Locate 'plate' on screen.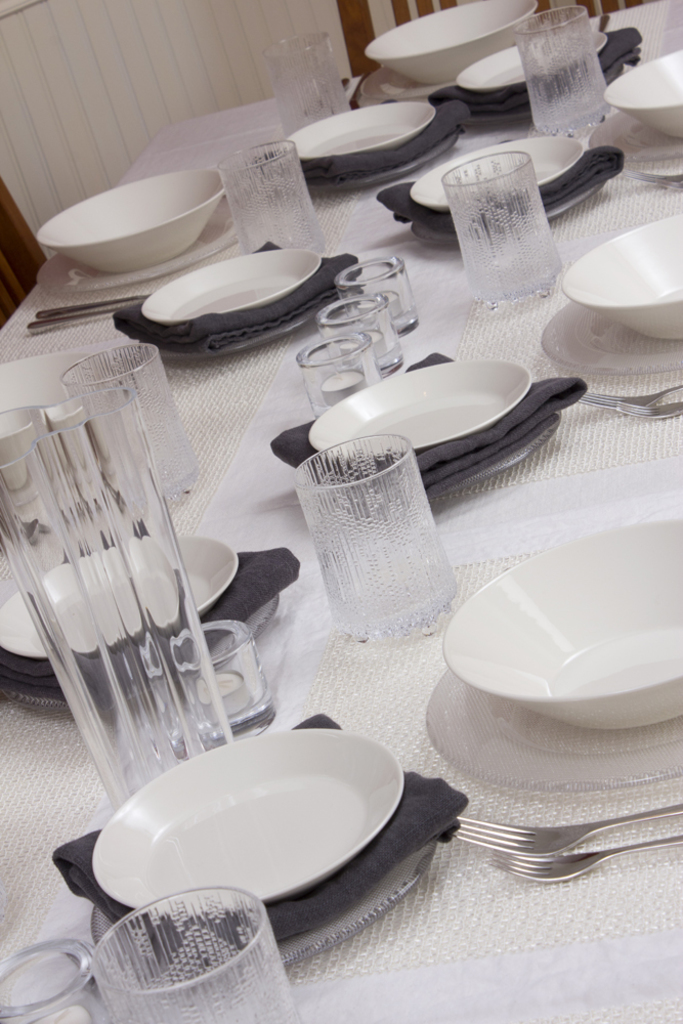
On screen at pyautogui.locateOnScreen(308, 123, 452, 189).
